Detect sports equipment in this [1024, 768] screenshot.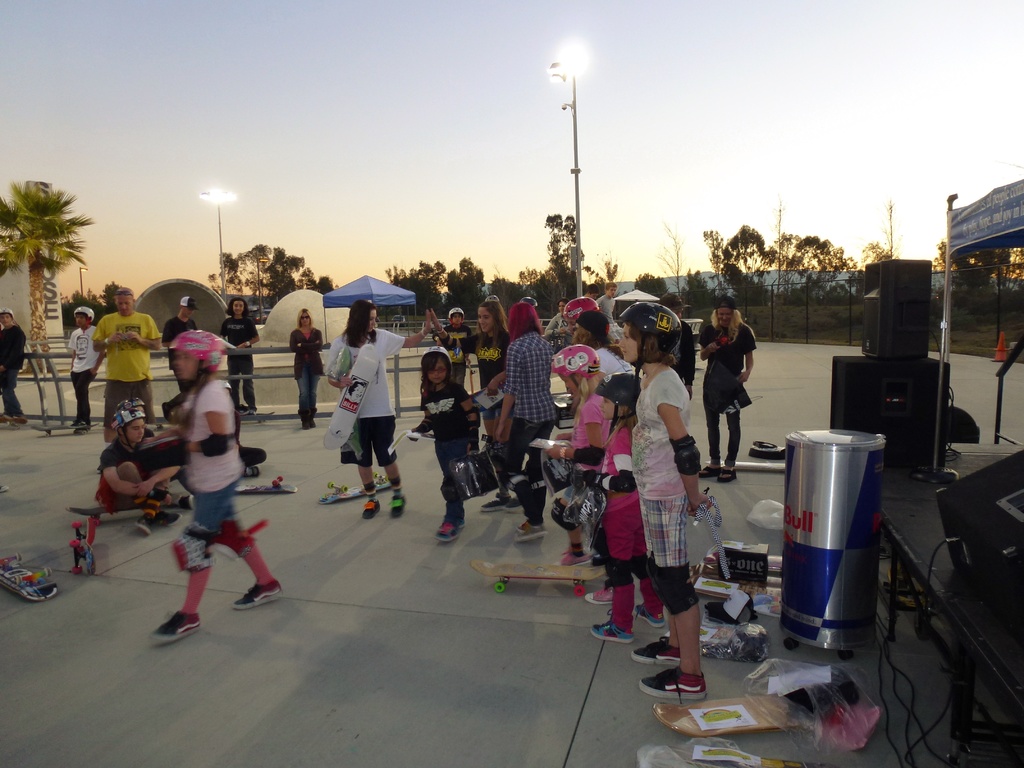
Detection: <region>0, 408, 27, 425</region>.
